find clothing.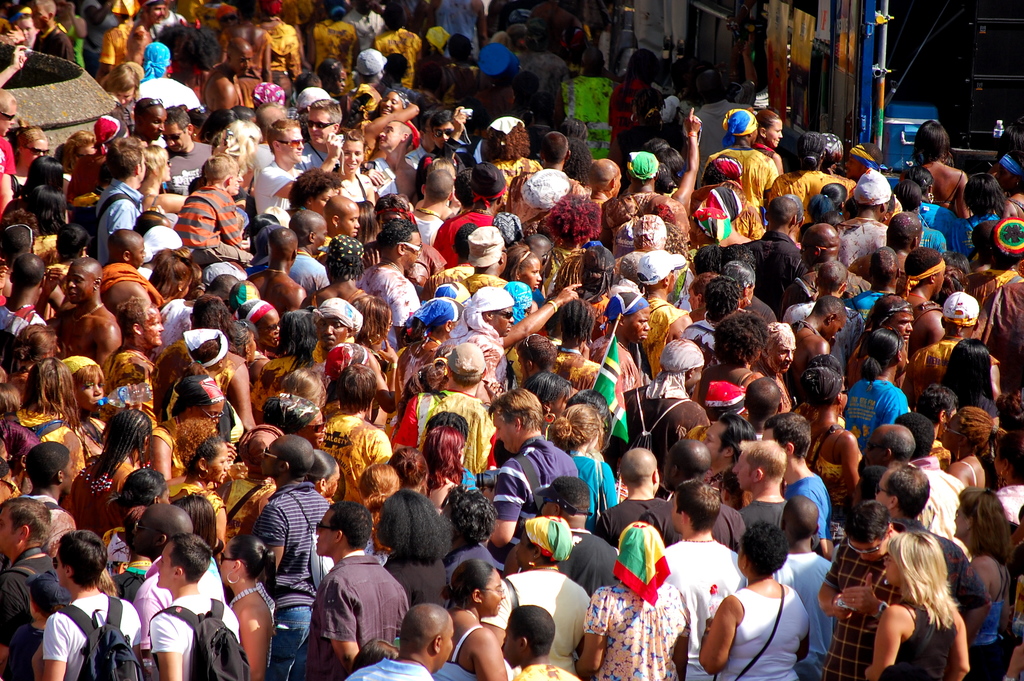
box=[0, 541, 59, 680].
